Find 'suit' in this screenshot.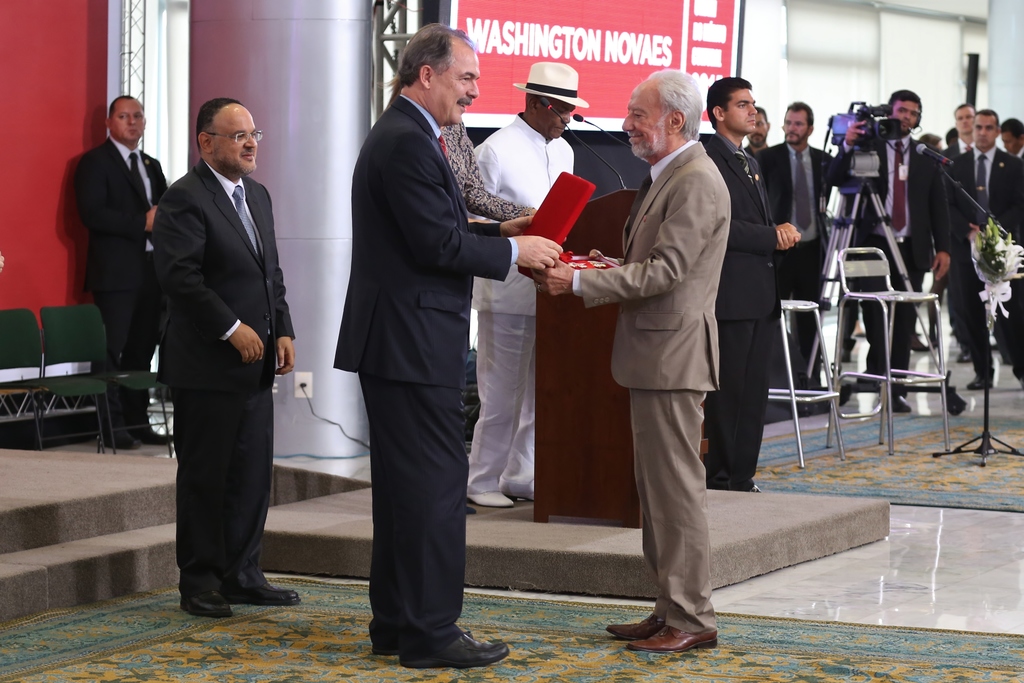
The bounding box for 'suit' is bbox=(70, 133, 173, 419).
